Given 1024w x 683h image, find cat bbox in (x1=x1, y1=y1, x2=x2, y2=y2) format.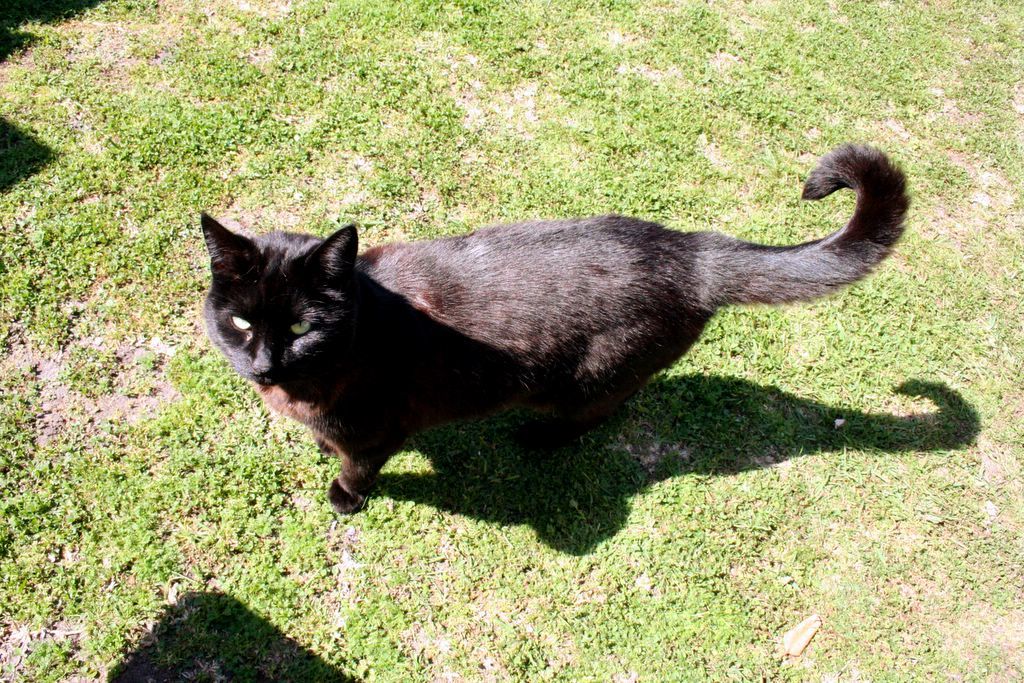
(x1=189, y1=141, x2=926, y2=516).
